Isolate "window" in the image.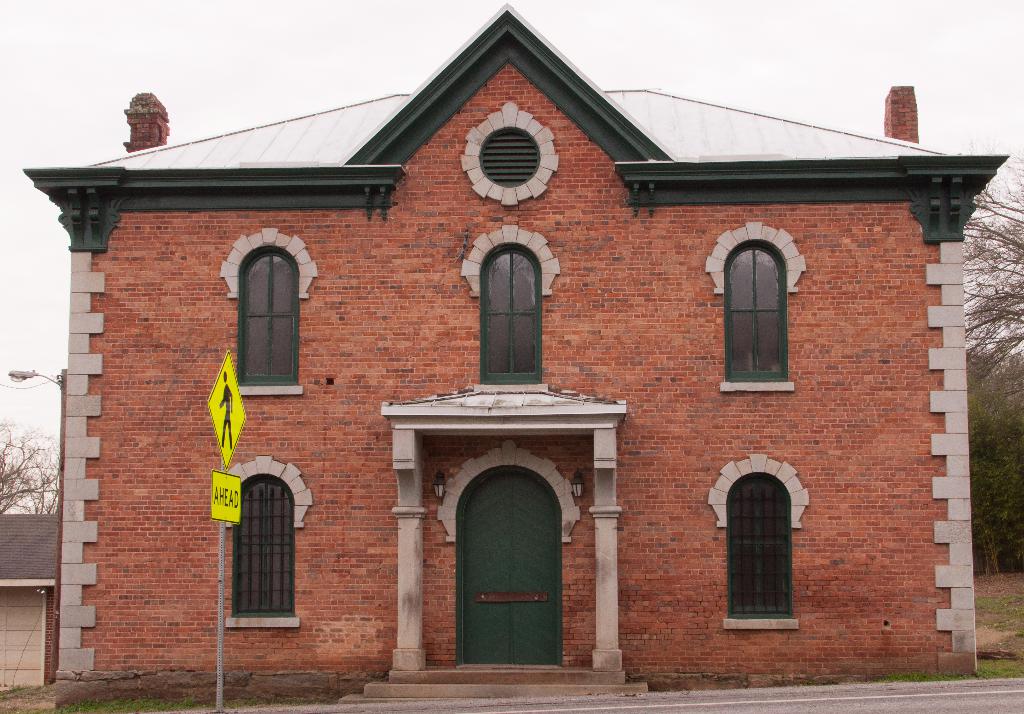
Isolated region: bbox=[225, 451, 313, 633].
